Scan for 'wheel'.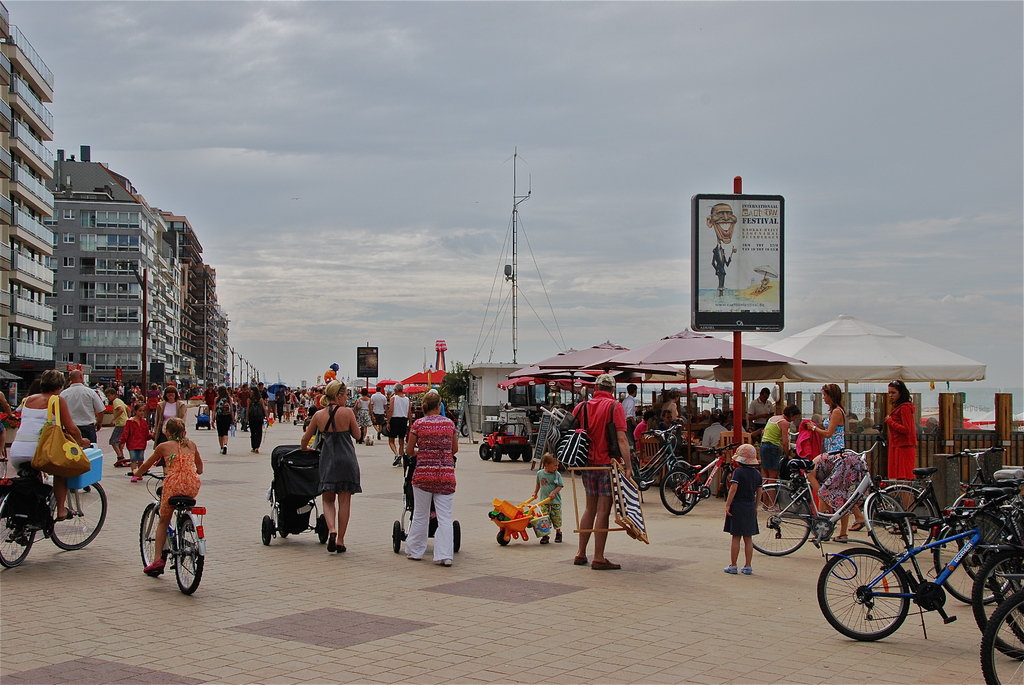
Scan result: region(524, 440, 532, 466).
